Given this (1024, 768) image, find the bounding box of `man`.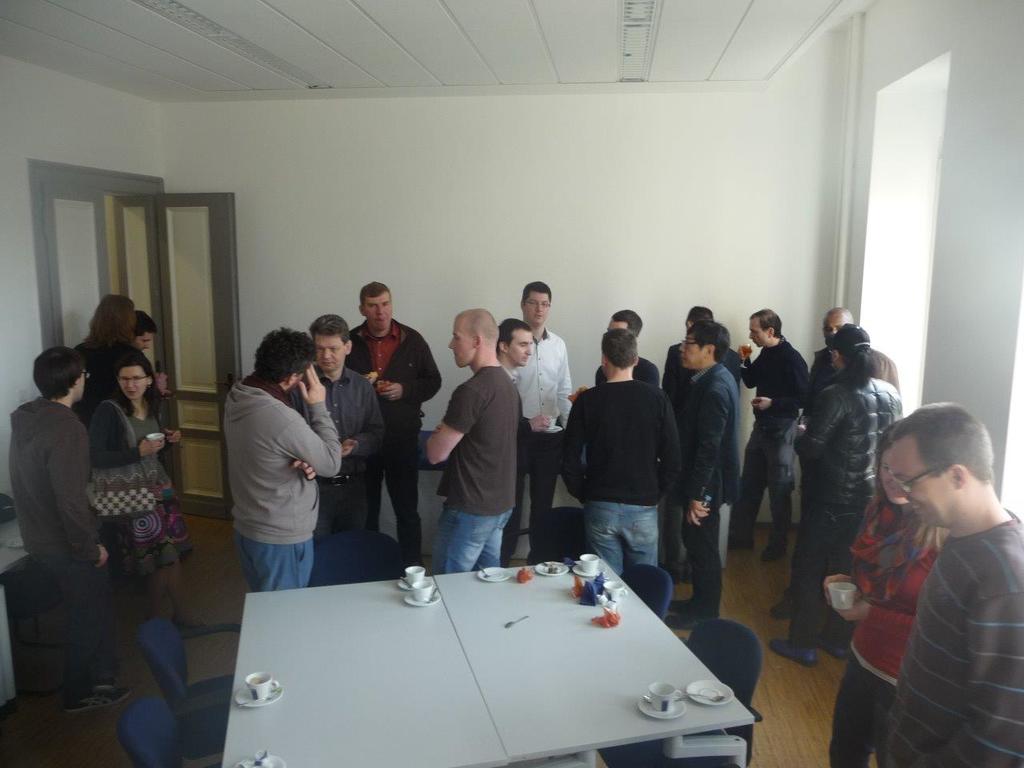
bbox=(341, 279, 445, 567).
